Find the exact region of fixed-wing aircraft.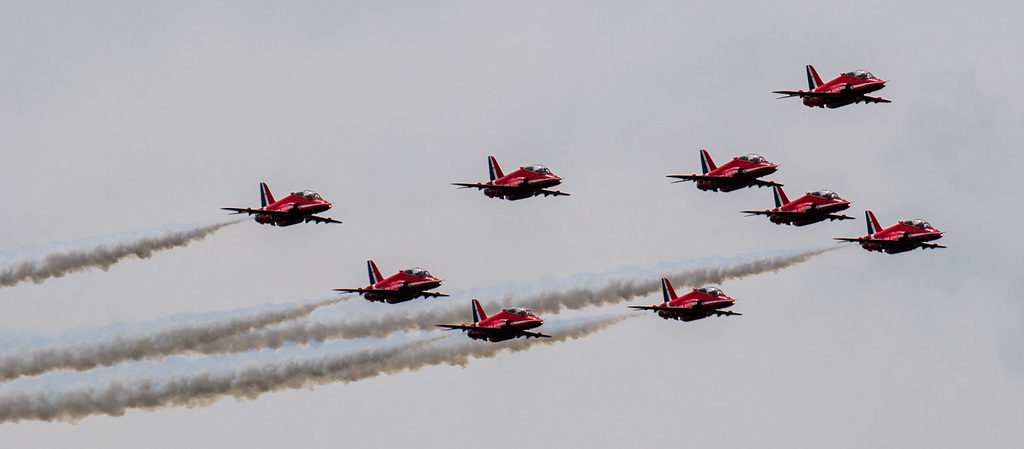
Exact region: bbox(330, 259, 449, 304).
